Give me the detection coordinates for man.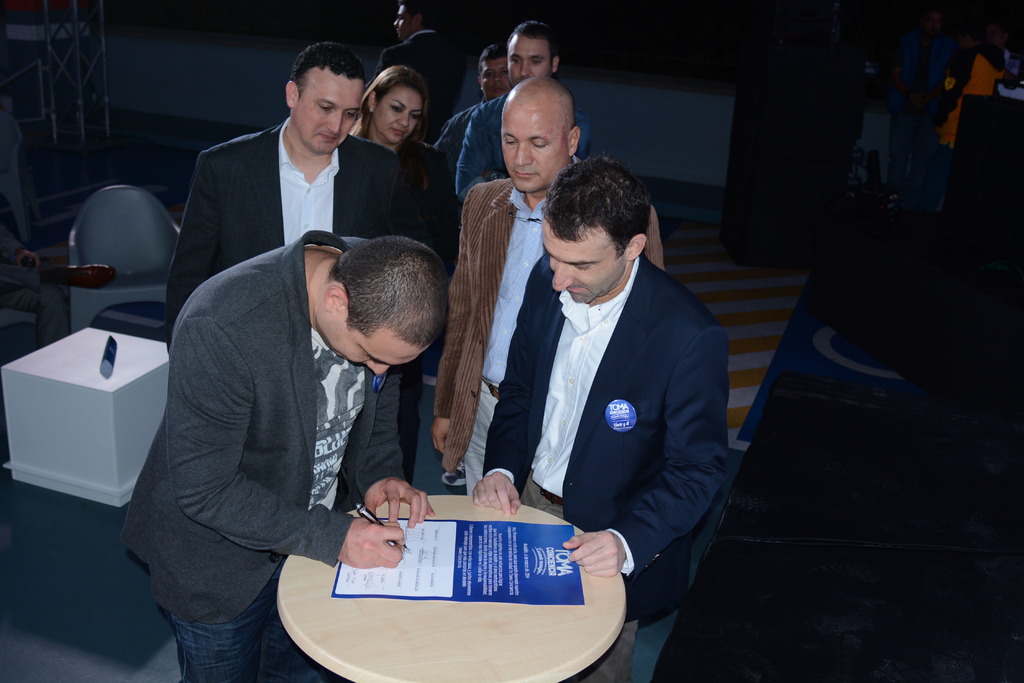
[886, 0, 1023, 194].
